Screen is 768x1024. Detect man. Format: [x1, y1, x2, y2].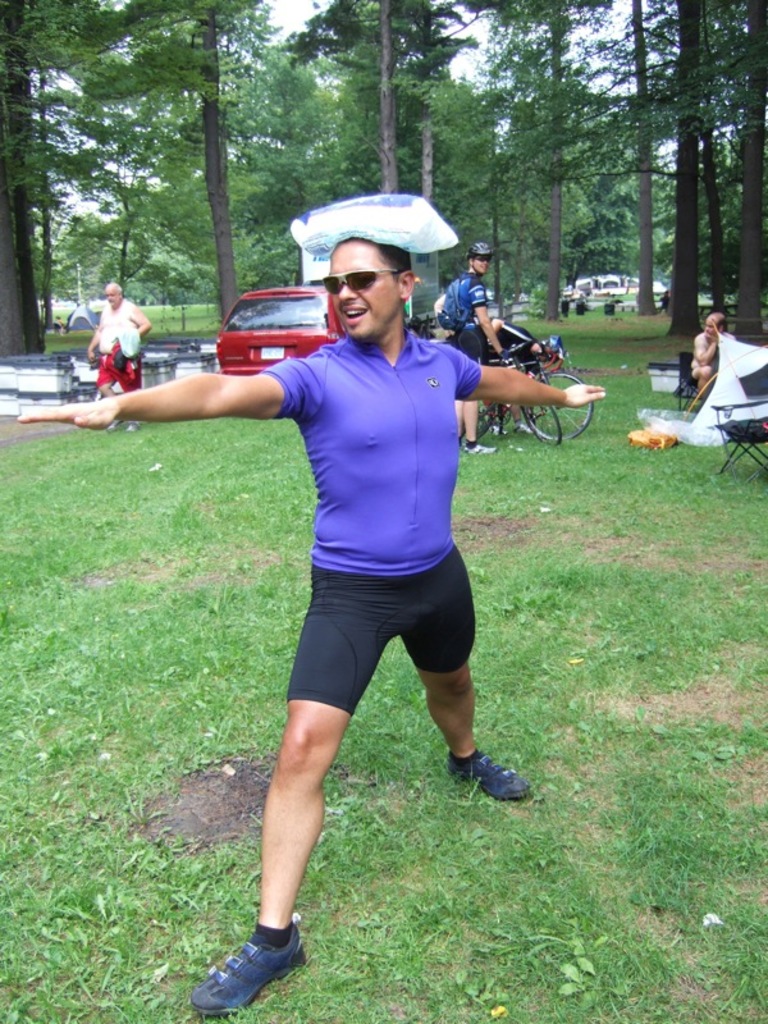
[476, 314, 561, 436].
